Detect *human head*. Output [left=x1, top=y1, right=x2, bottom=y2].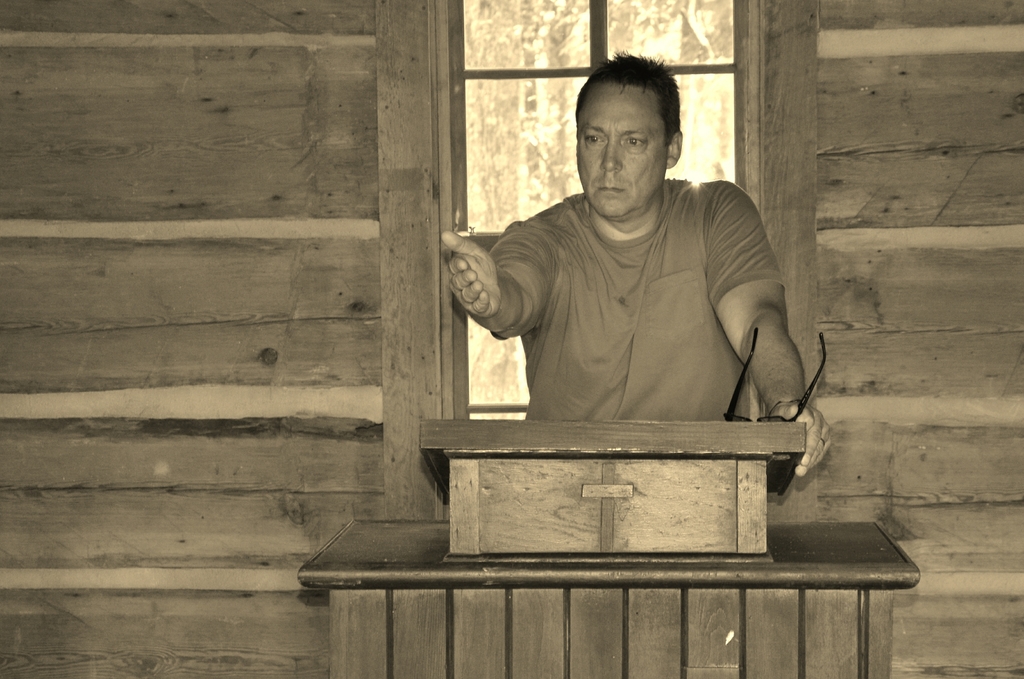
[left=570, top=50, right=703, bottom=216].
